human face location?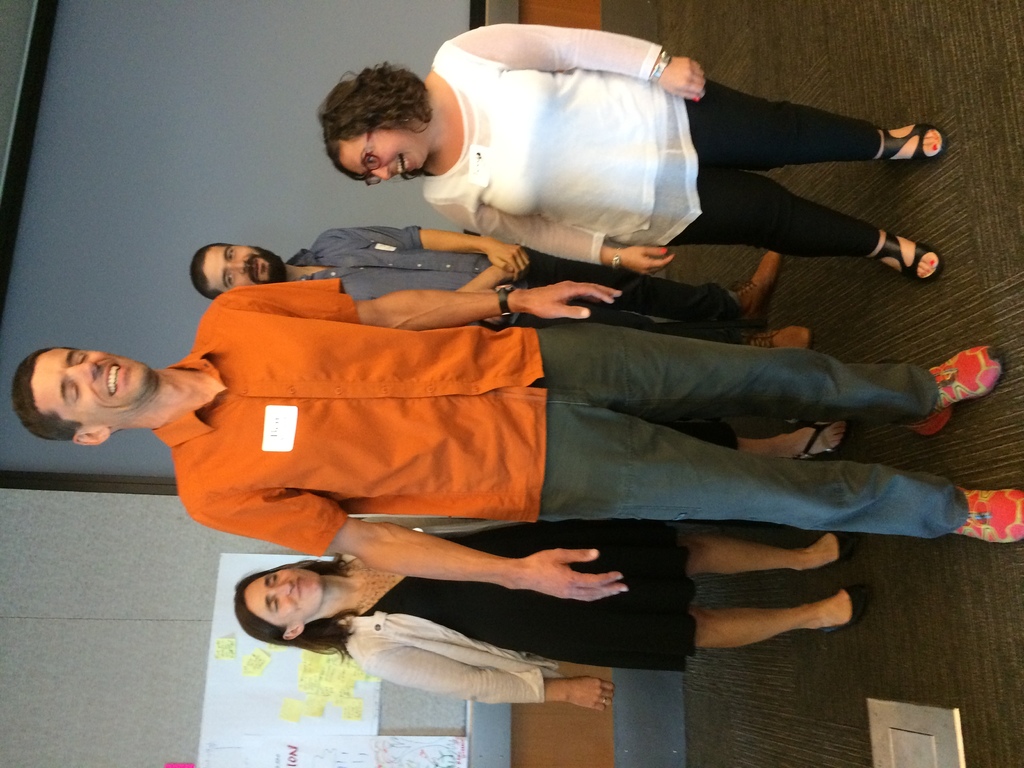
[31, 343, 155, 429]
